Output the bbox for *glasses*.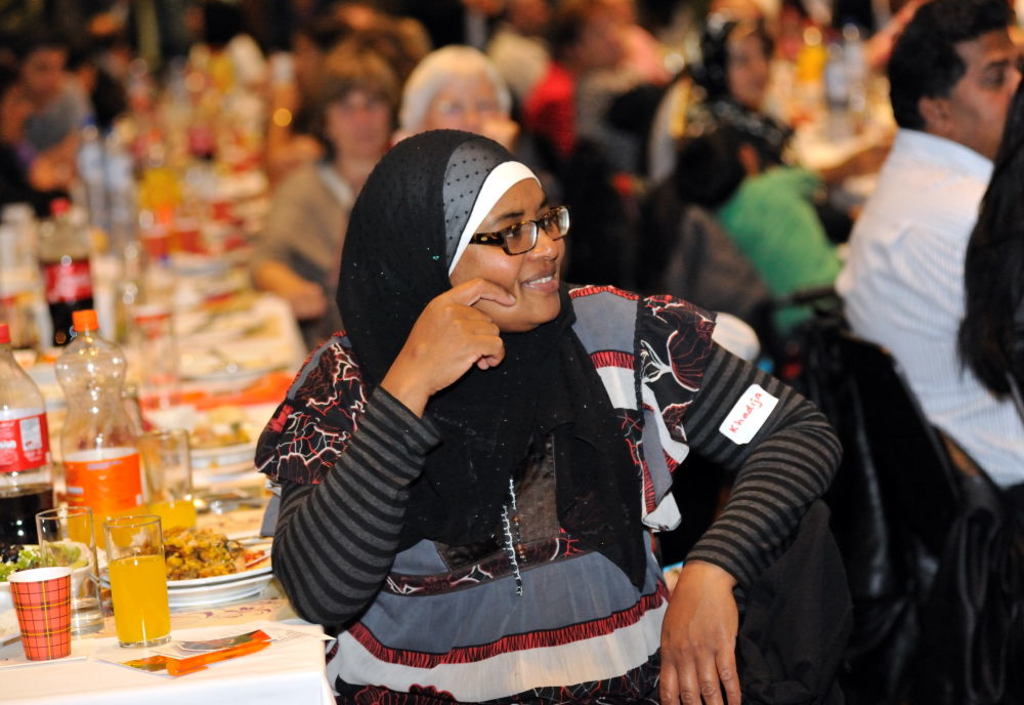
bbox=[465, 202, 575, 260].
